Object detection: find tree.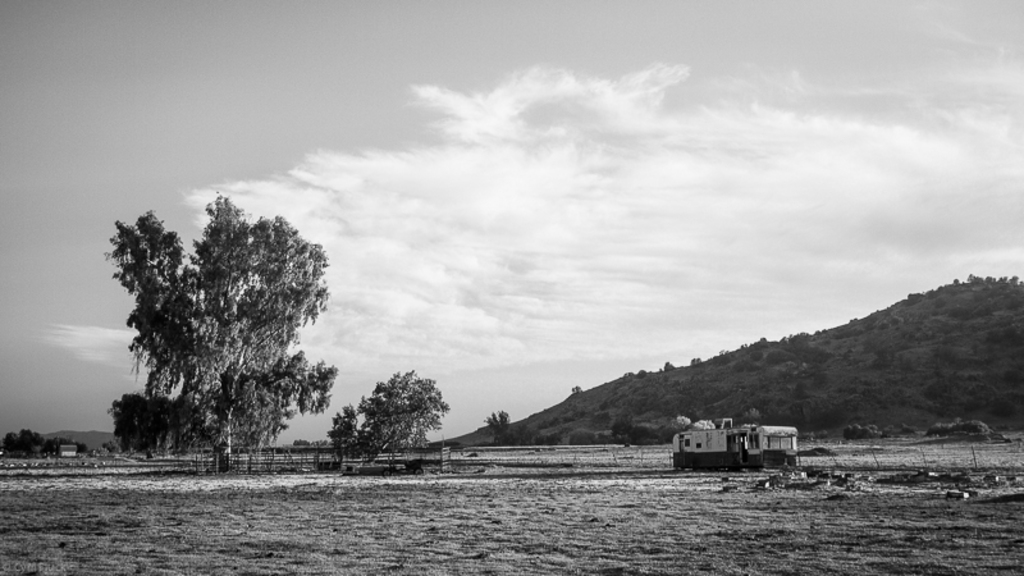
bbox=(325, 362, 448, 461).
